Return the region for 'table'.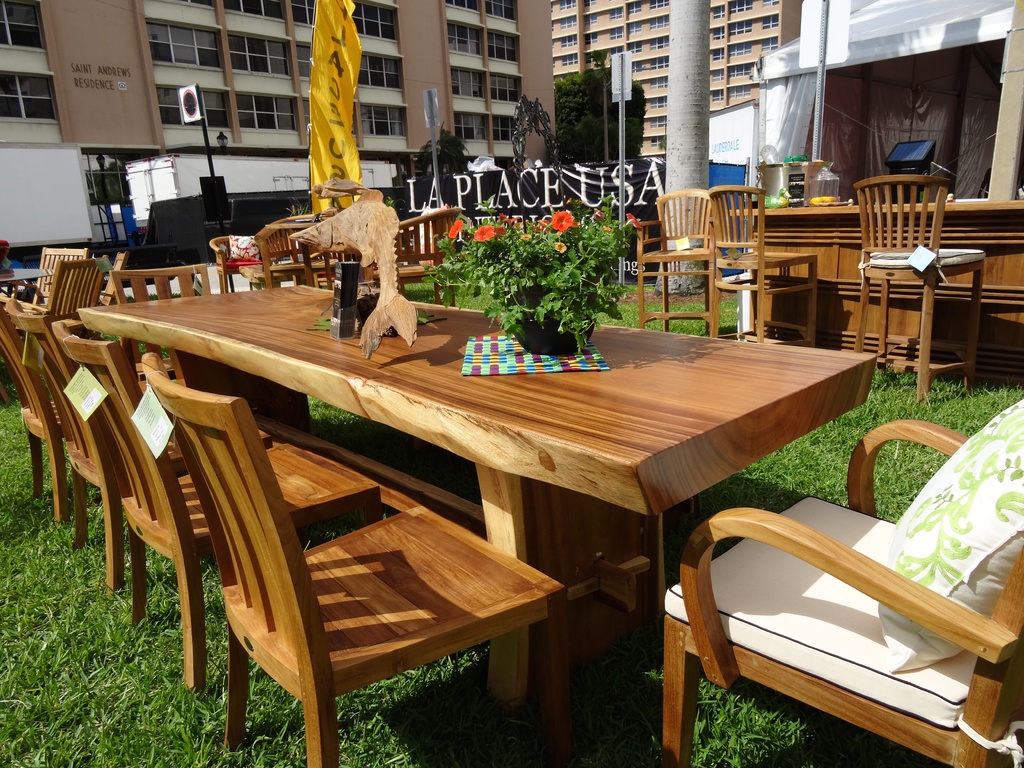
721:202:1023:390.
